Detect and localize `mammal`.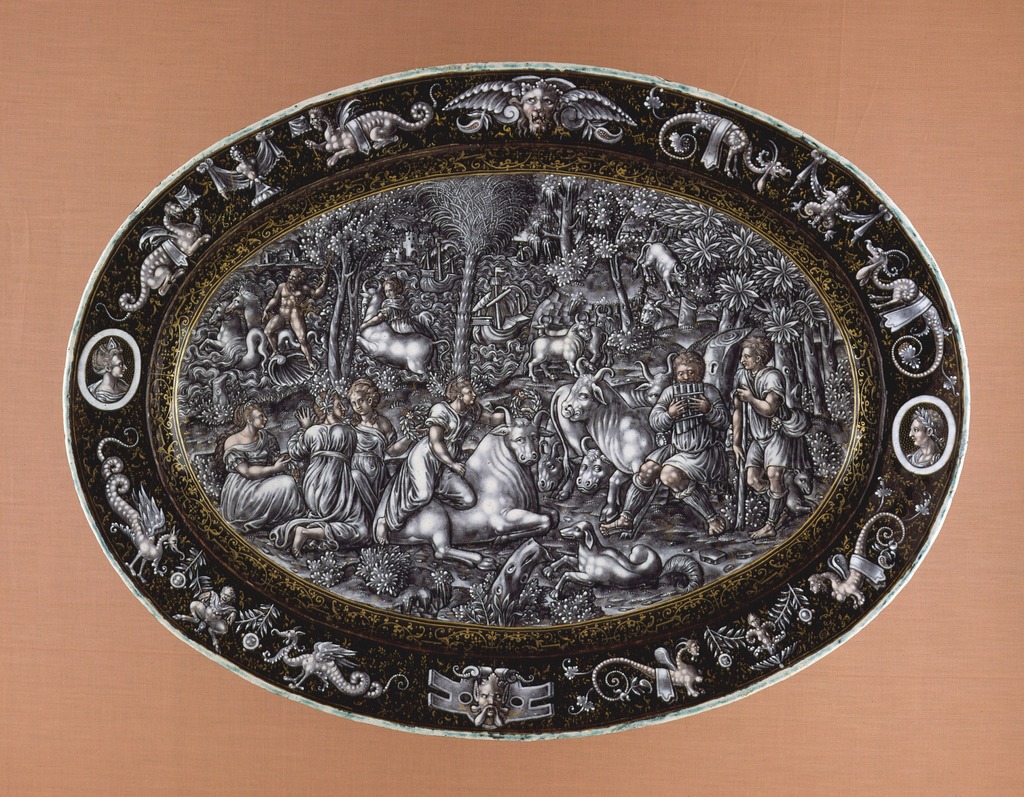
Localized at (x1=220, y1=284, x2=300, y2=357).
